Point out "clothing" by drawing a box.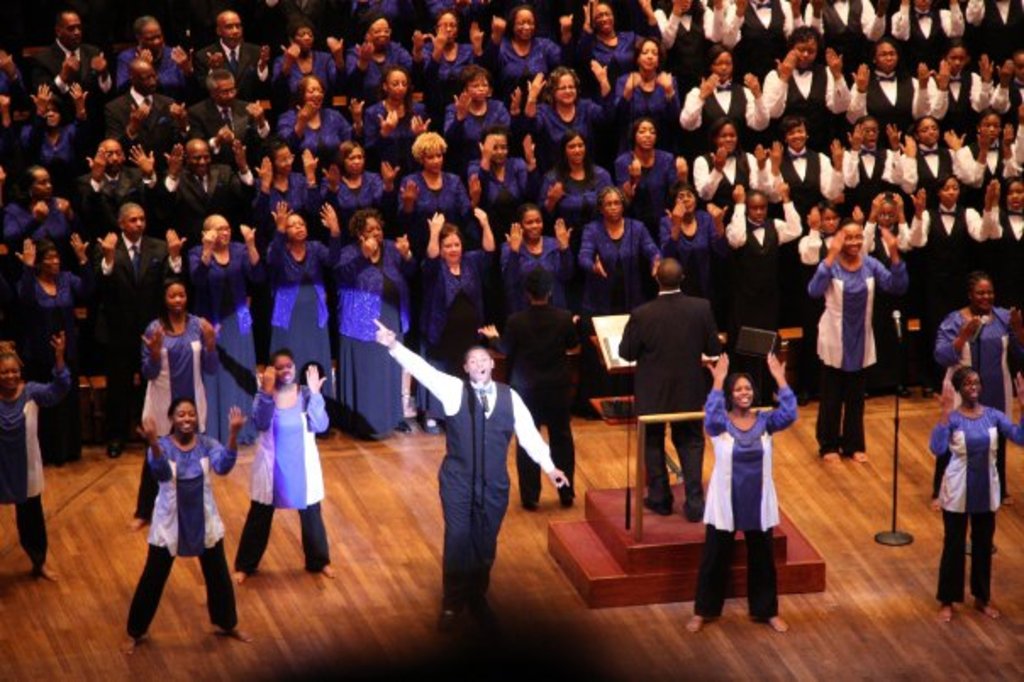
bbox=[570, 215, 663, 417].
